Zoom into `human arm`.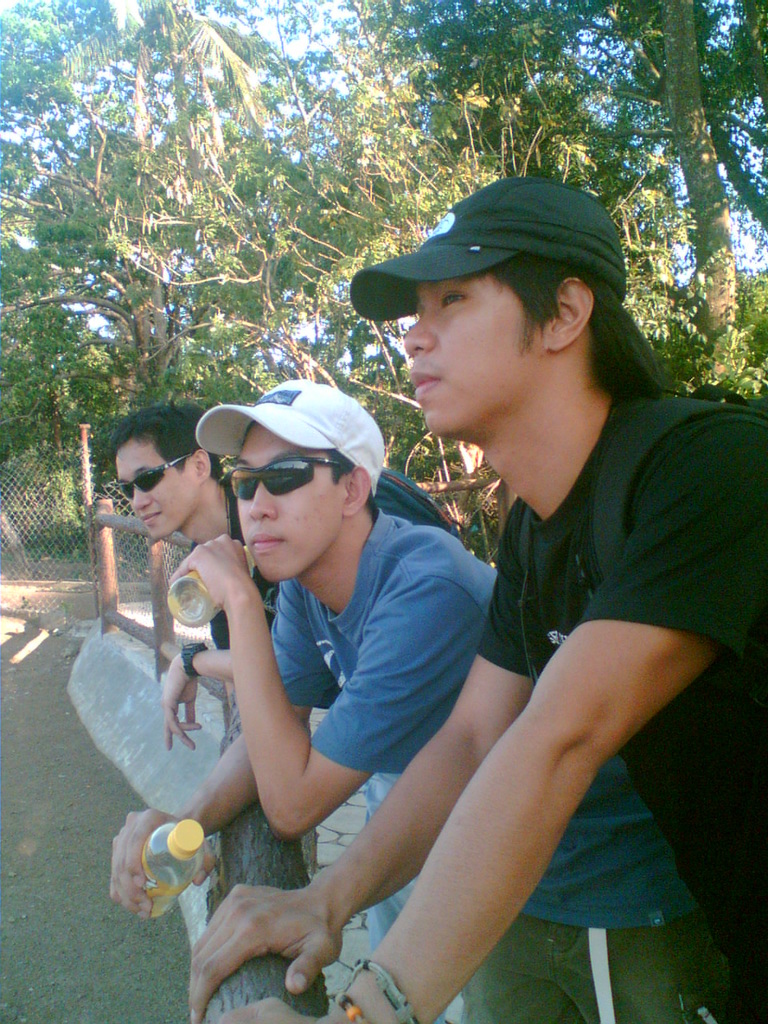
Zoom target: l=155, t=633, r=239, b=759.
